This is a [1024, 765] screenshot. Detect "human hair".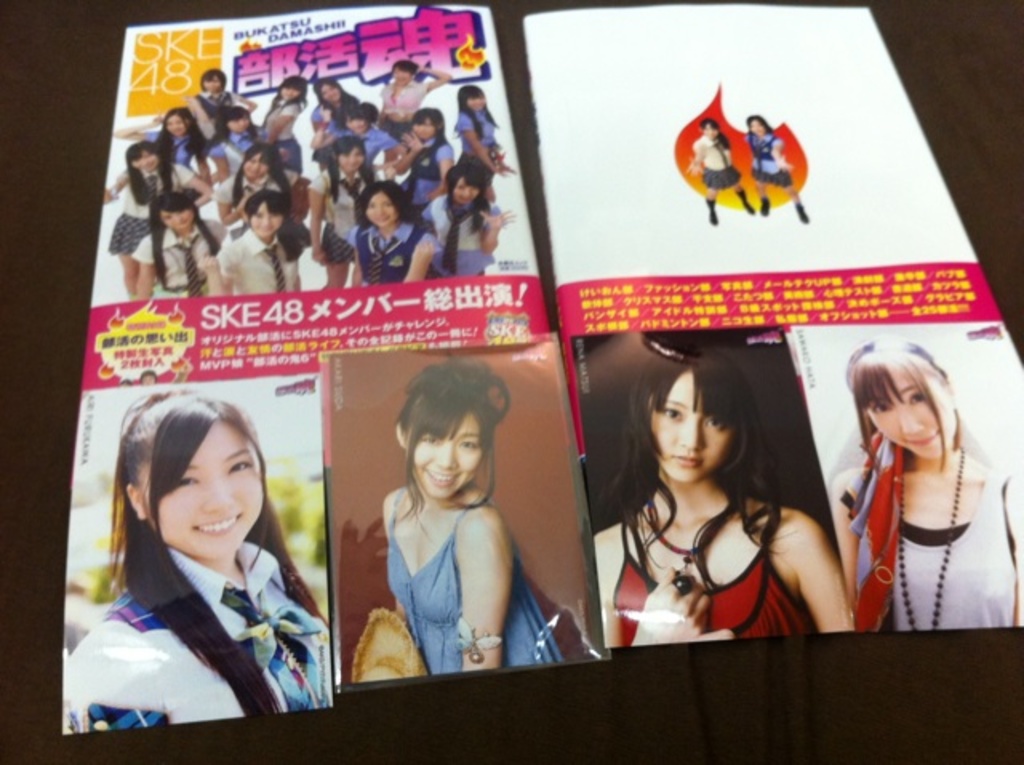
146 186 222 290.
